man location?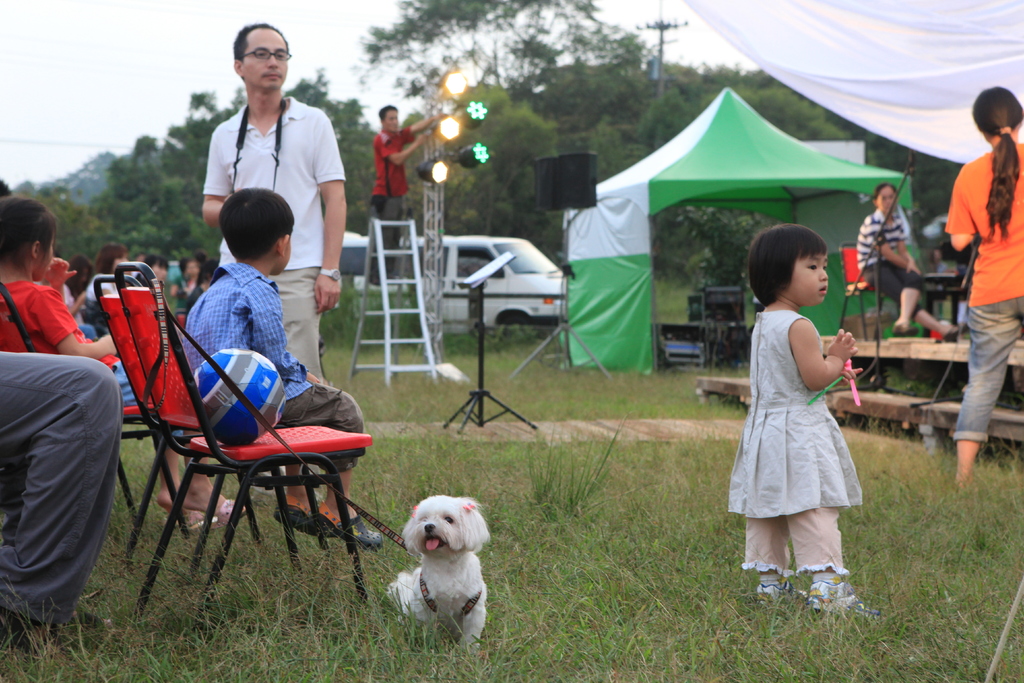
206/42/362/368
